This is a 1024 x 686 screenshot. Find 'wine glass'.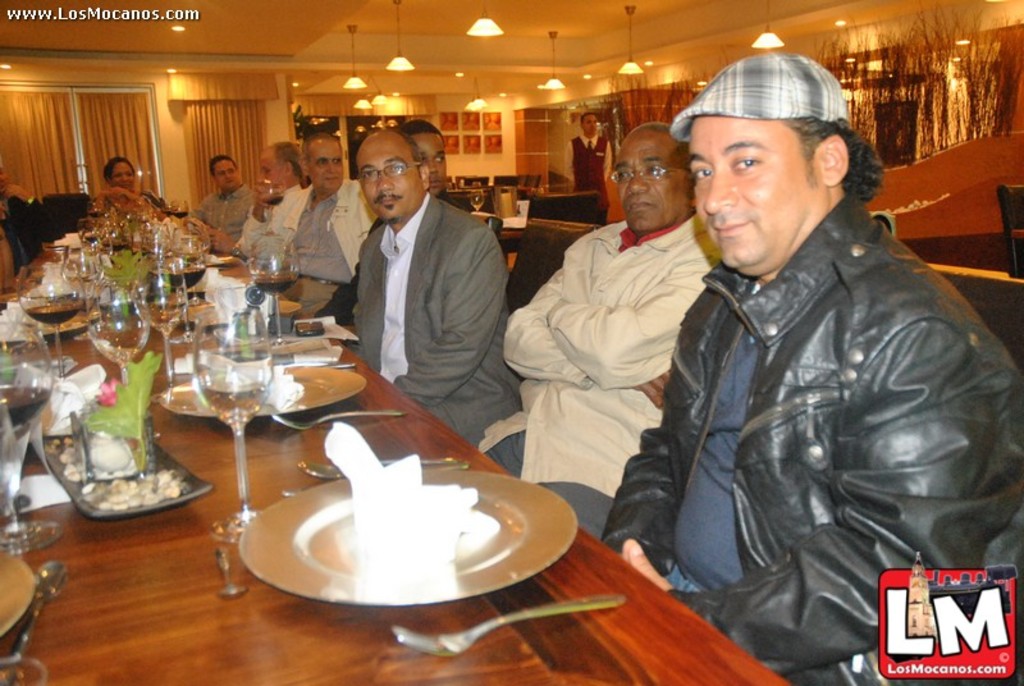
Bounding box: (195, 311, 270, 536).
